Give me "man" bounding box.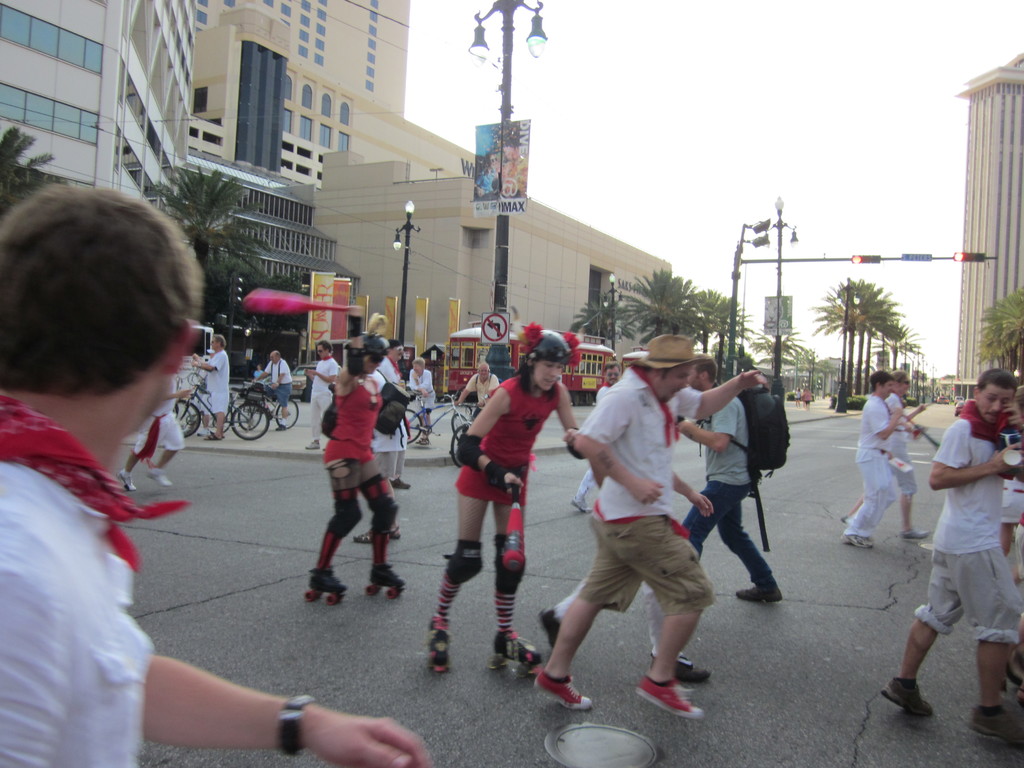
(685,353,783,611).
